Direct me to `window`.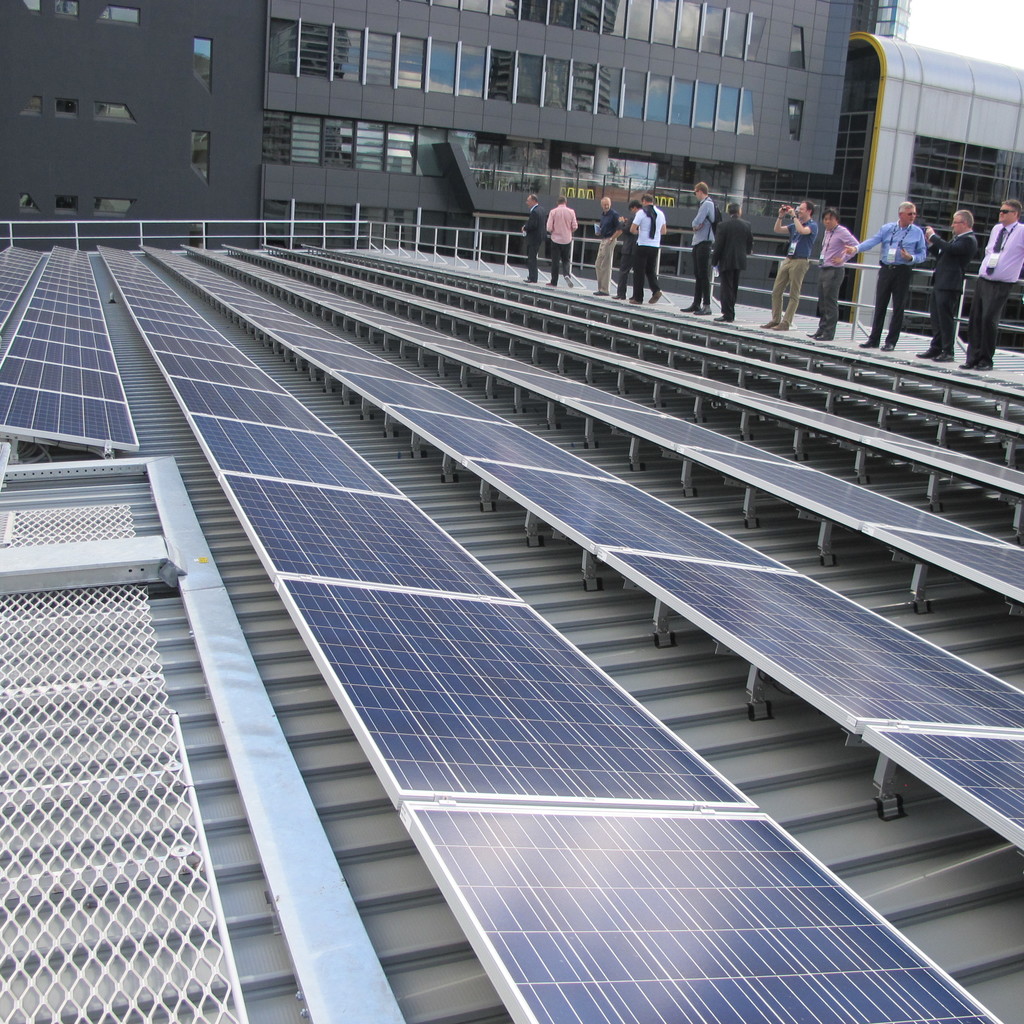
Direction: <region>97, 102, 137, 118</region>.
